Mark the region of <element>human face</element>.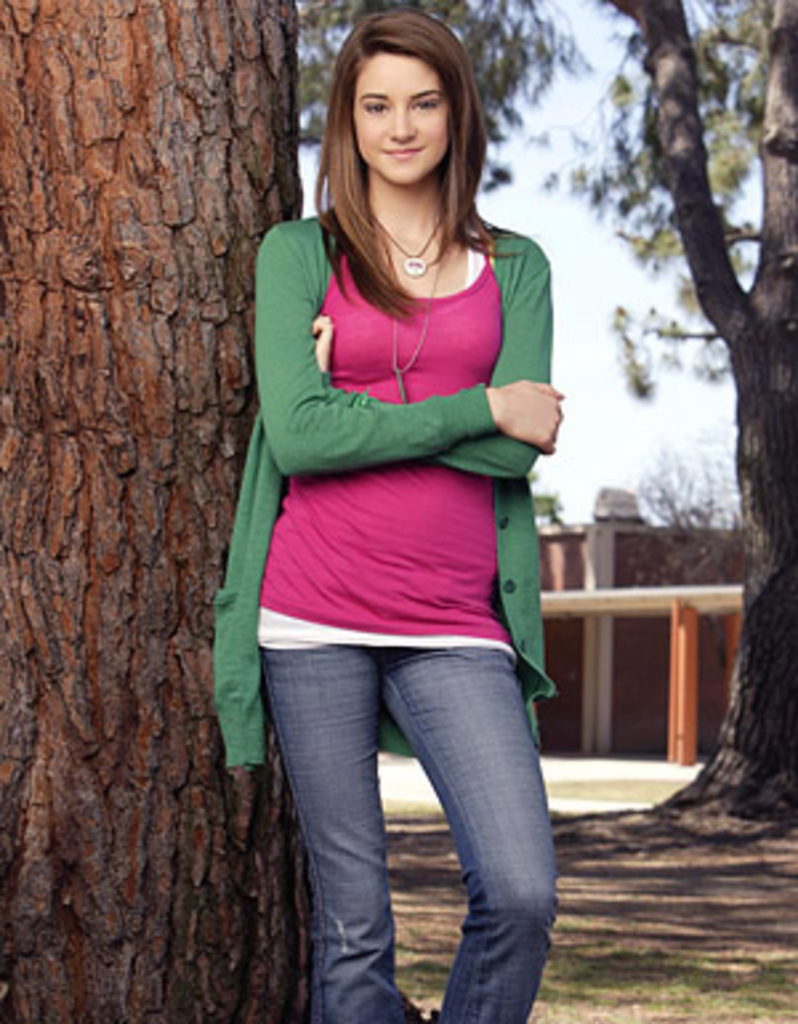
Region: 346:56:444:186.
